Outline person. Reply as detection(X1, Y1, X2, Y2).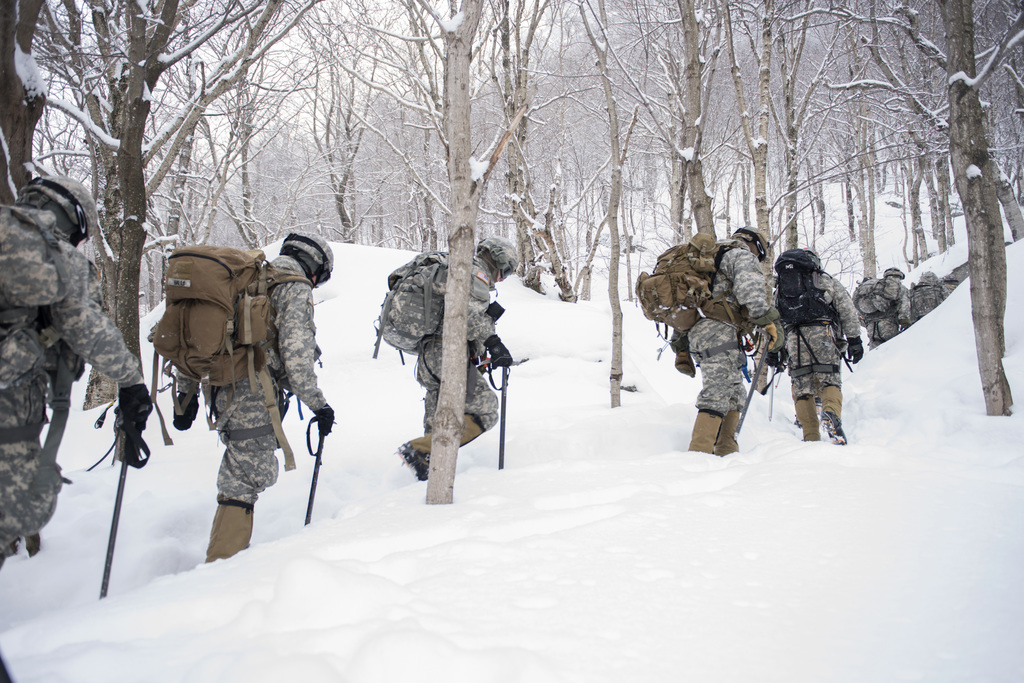
detection(913, 268, 948, 322).
